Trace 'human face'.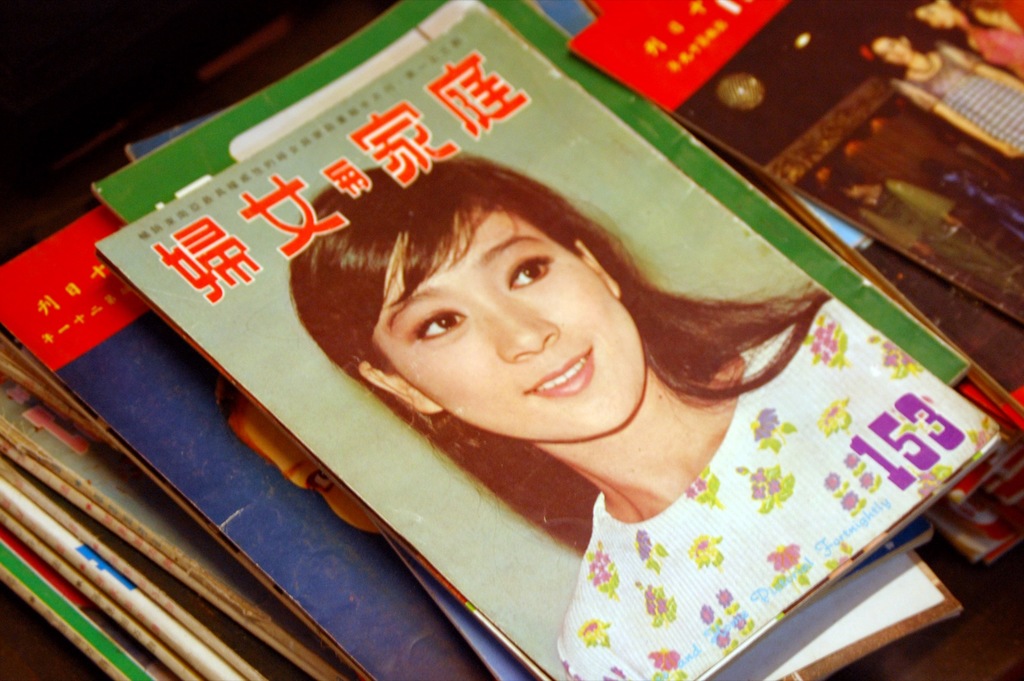
Traced to {"left": 368, "top": 209, "right": 646, "bottom": 436}.
